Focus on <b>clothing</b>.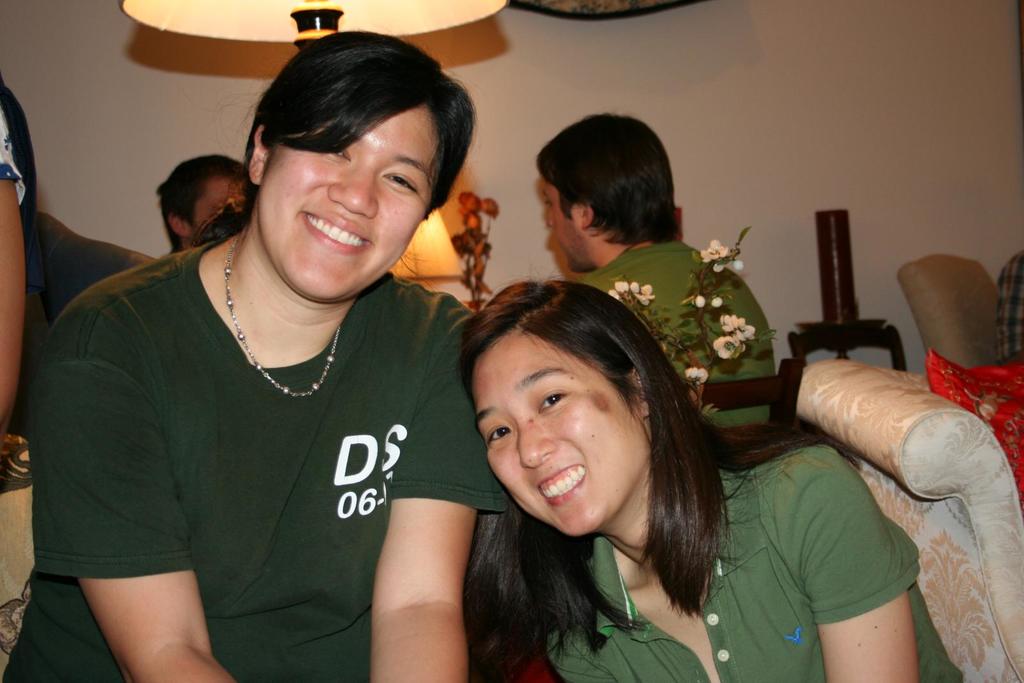
Focused at x1=572, y1=236, x2=776, y2=435.
